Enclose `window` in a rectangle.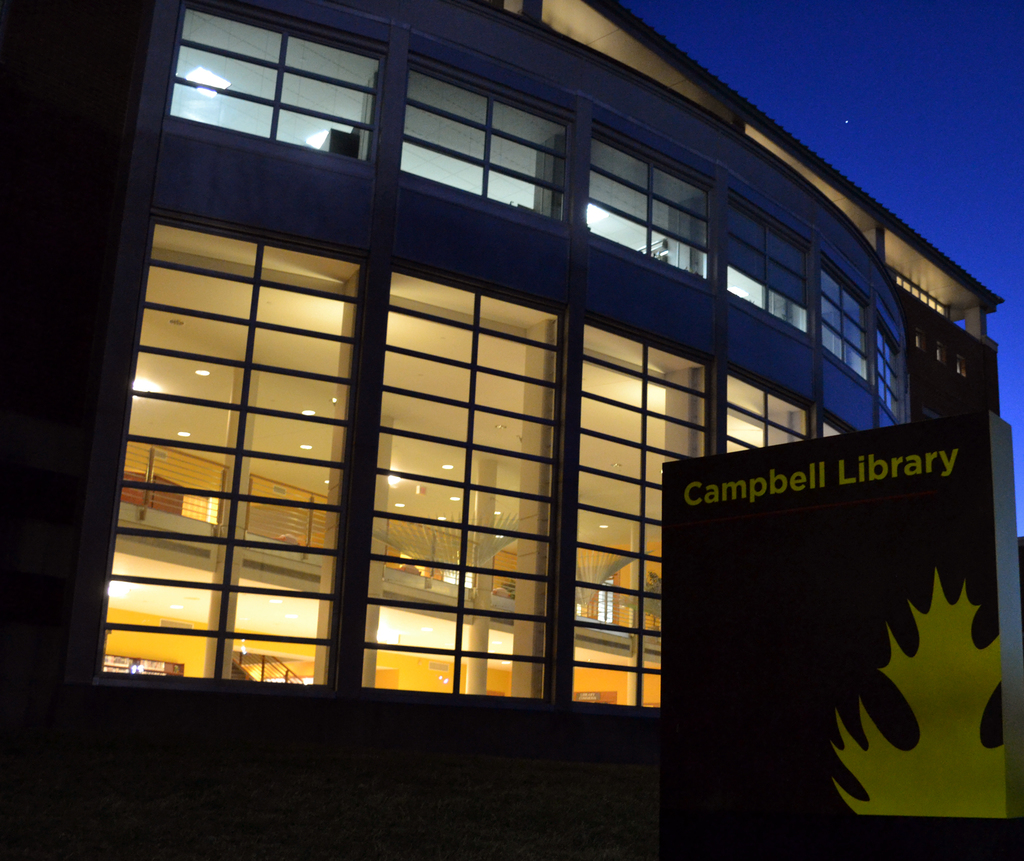
rect(585, 124, 709, 290).
